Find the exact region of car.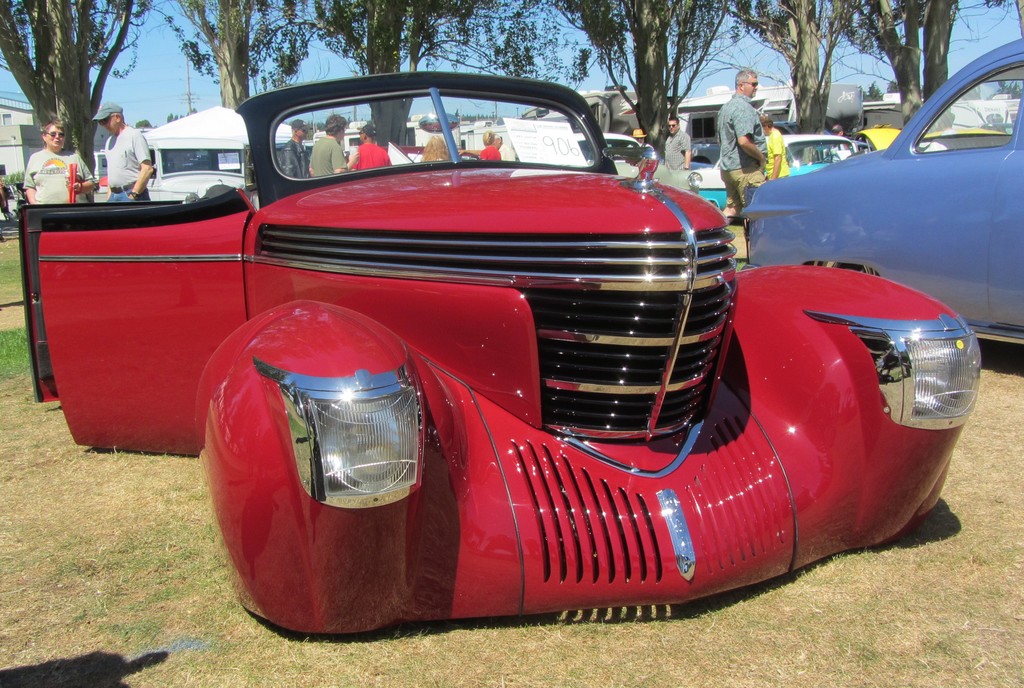
Exact region: <region>742, 38, 1023, 345</region>.
